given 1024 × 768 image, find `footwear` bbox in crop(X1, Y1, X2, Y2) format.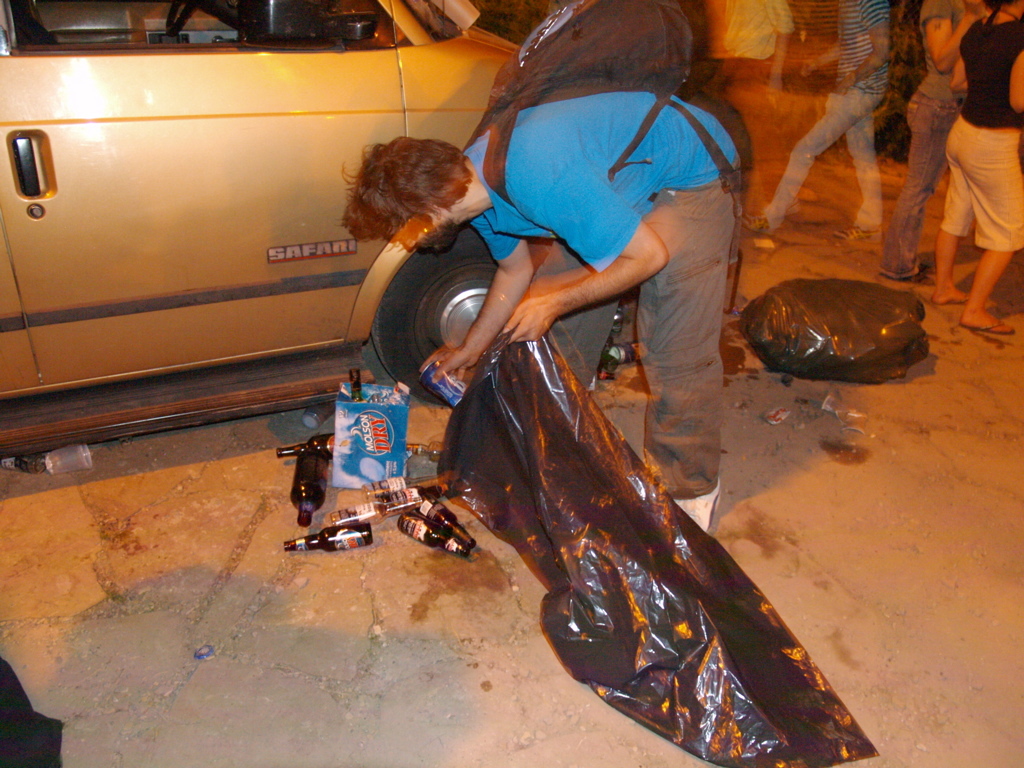
crop(934, 282, 967, 307).
